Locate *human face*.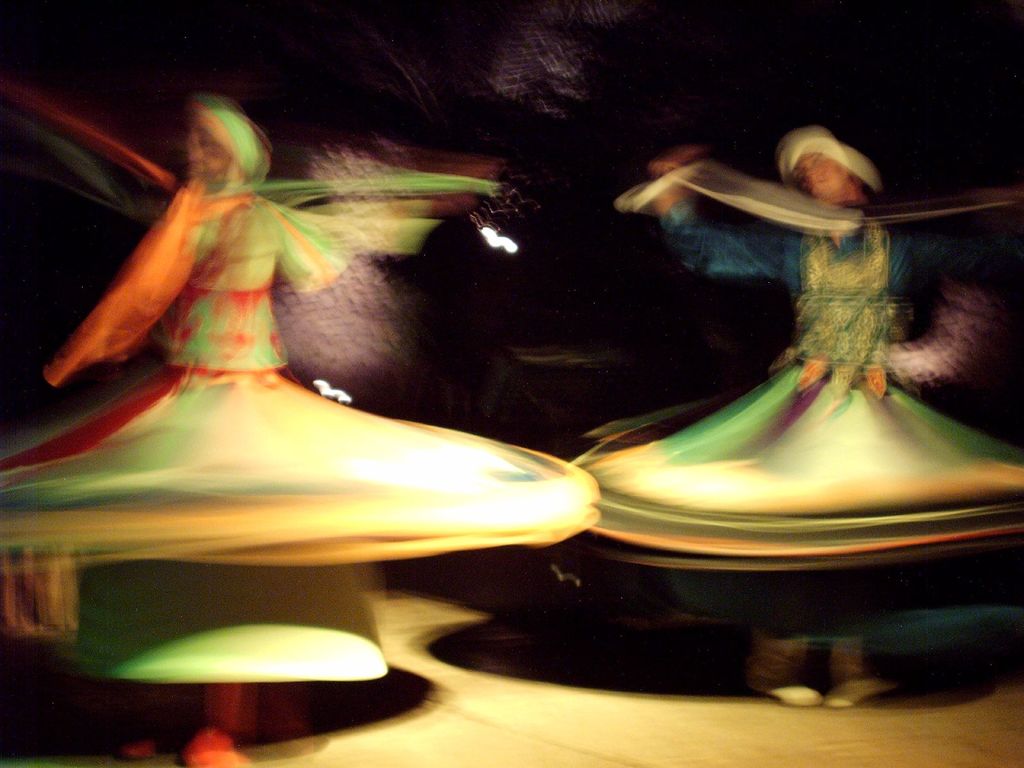
Bounding box: {"left": 802, "top": 145, "right": 848, "bottom": 192}.
